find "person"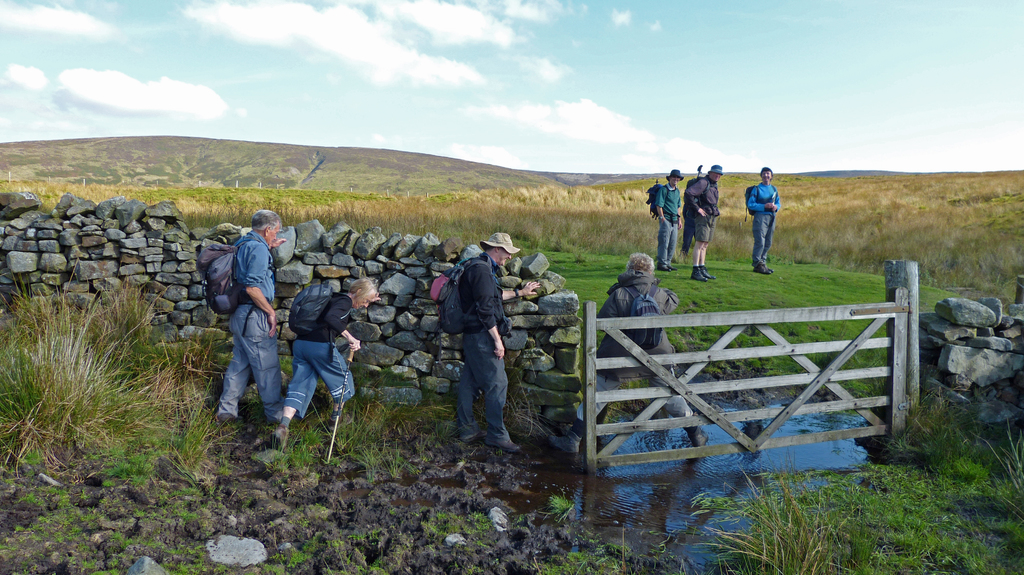
{"left": 545, "top": 250, "right": 714, "bottom": 462}
